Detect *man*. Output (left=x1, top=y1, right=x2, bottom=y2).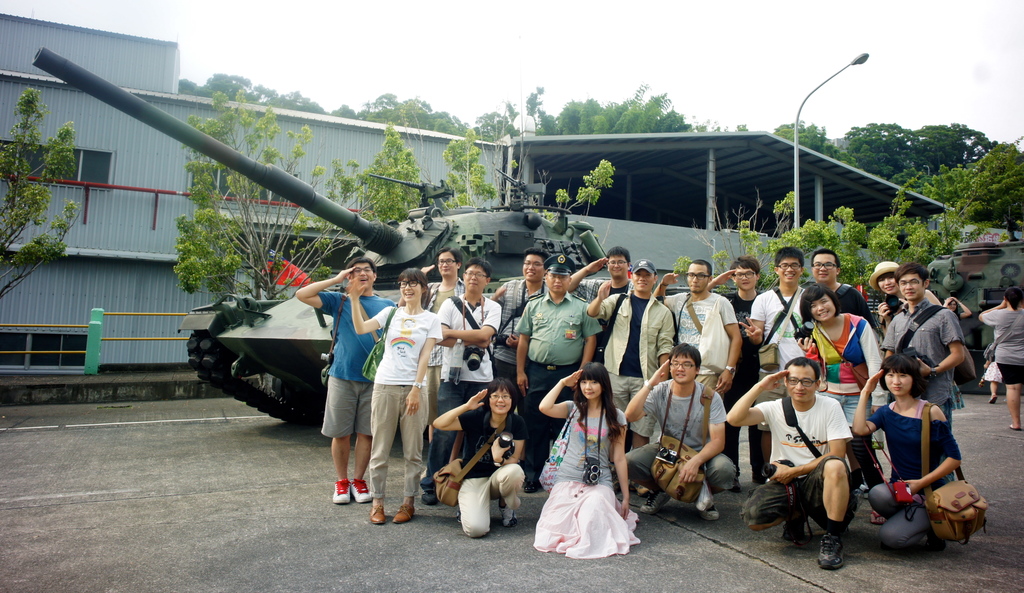
(left=622, top=340, right=727, bottom=526).
